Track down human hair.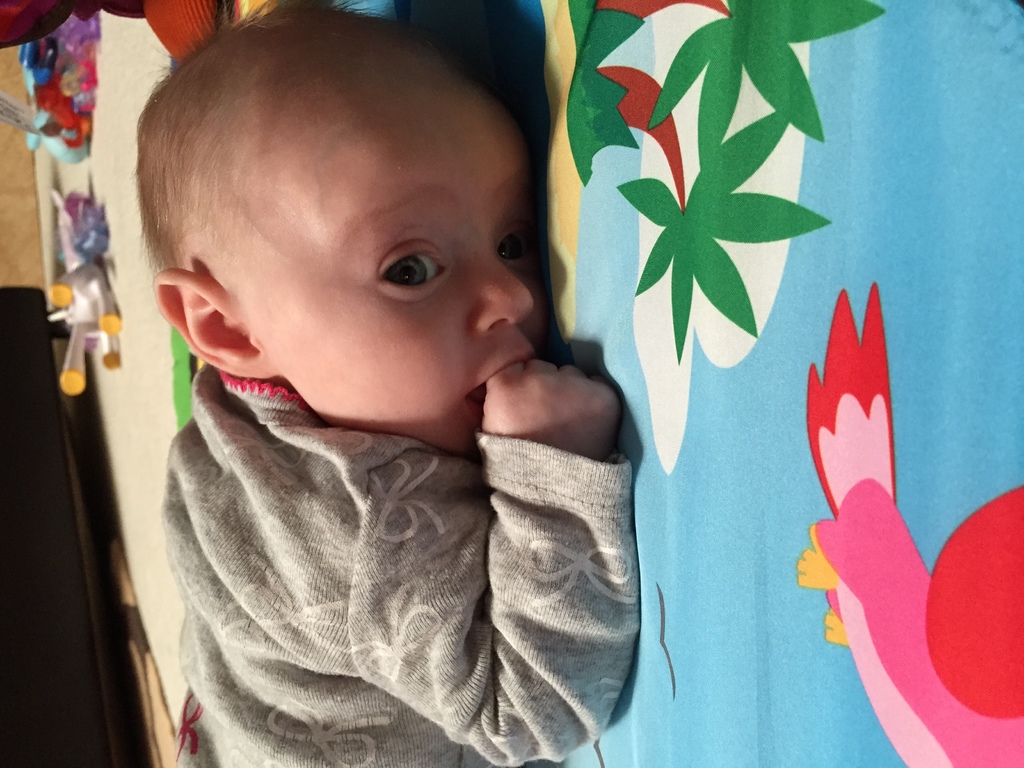
Tracked to 147,33,519,264.
